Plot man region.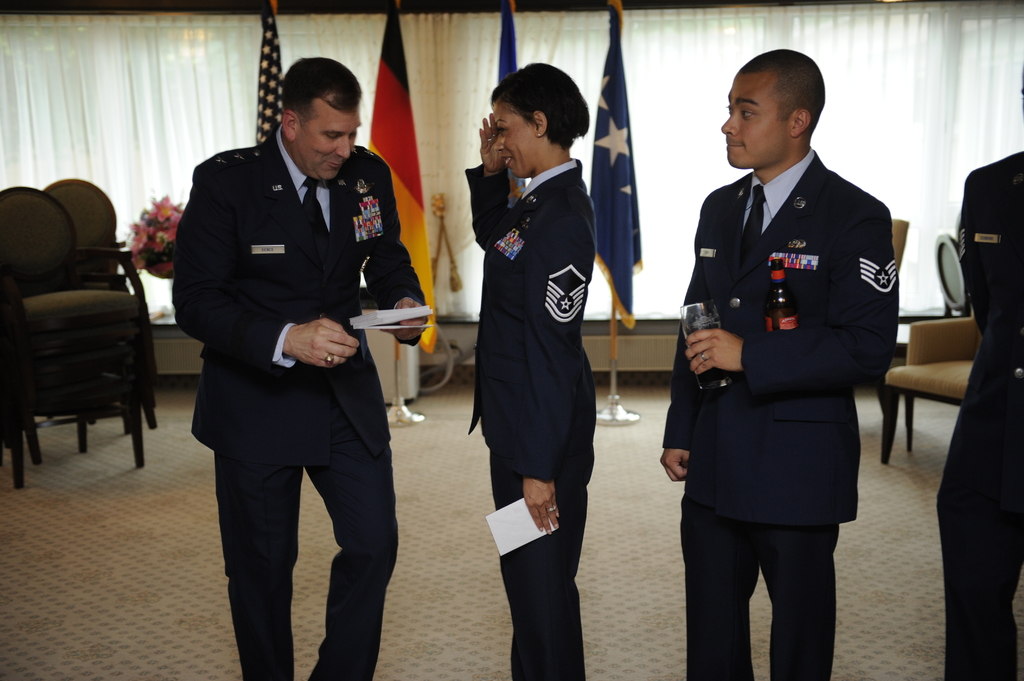
Plotted at select_region(167, 34, 421, 652).
